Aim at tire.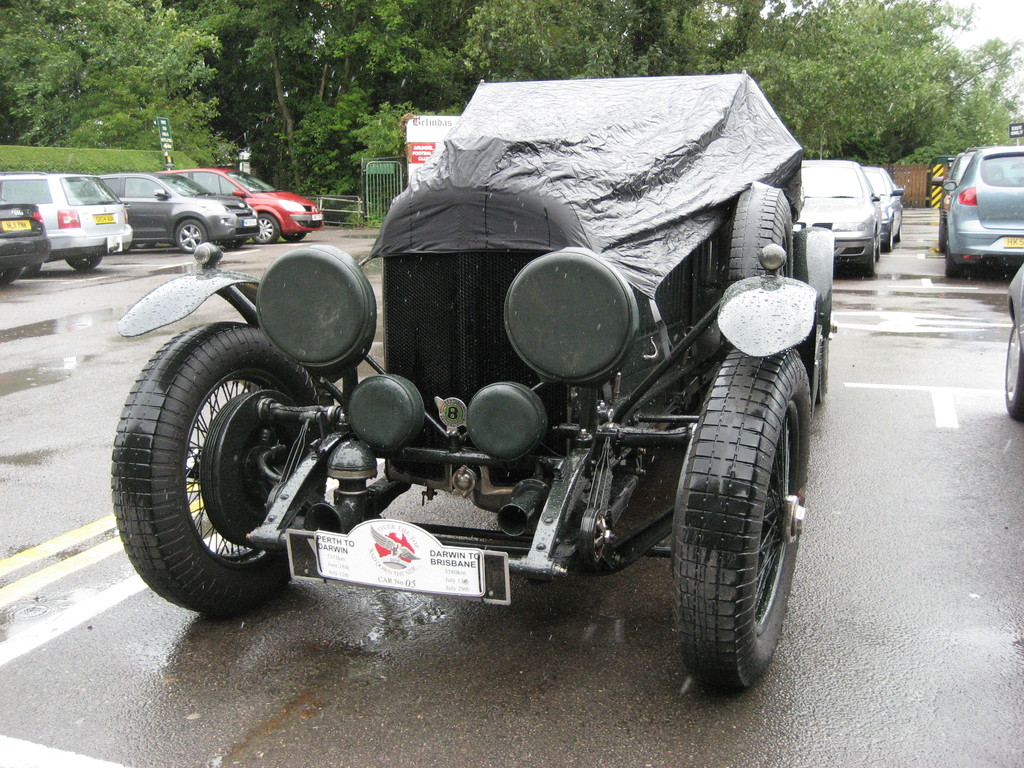
Aimed at bbox=(0, 268, 19, 290).
